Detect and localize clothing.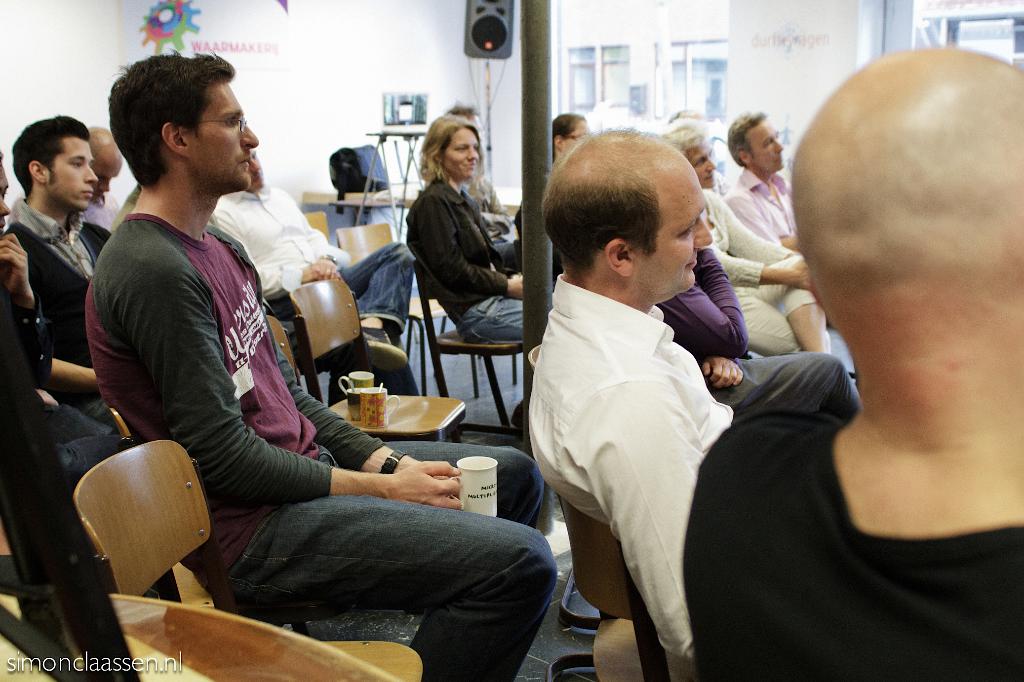
Localized at box=[459, 166, 536, 239].
